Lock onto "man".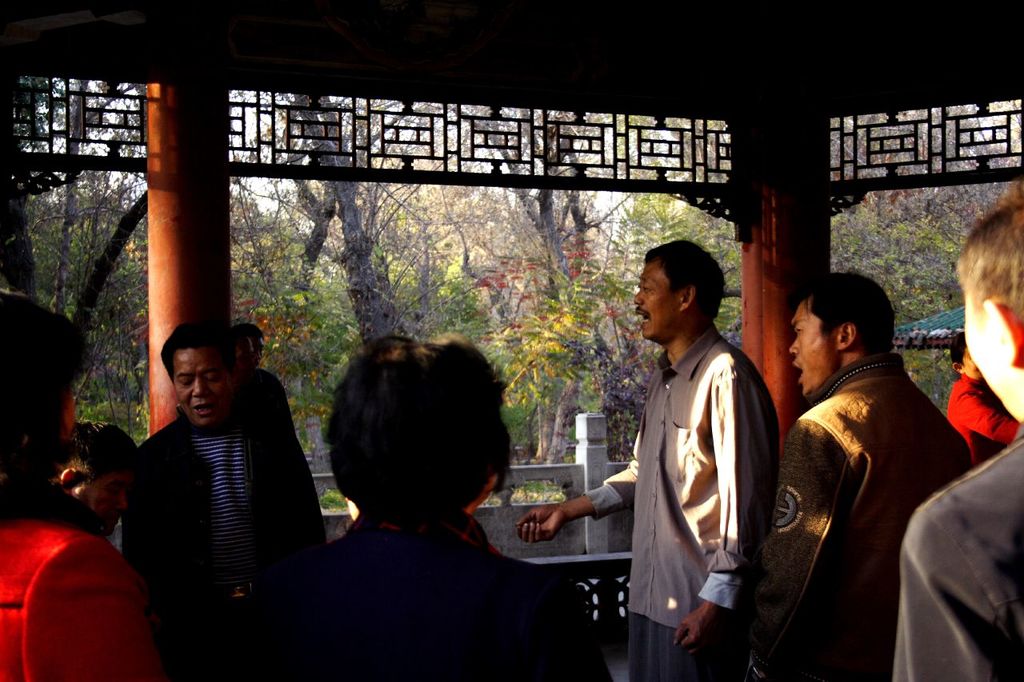
Locked: (587, 232, 790, 681).
